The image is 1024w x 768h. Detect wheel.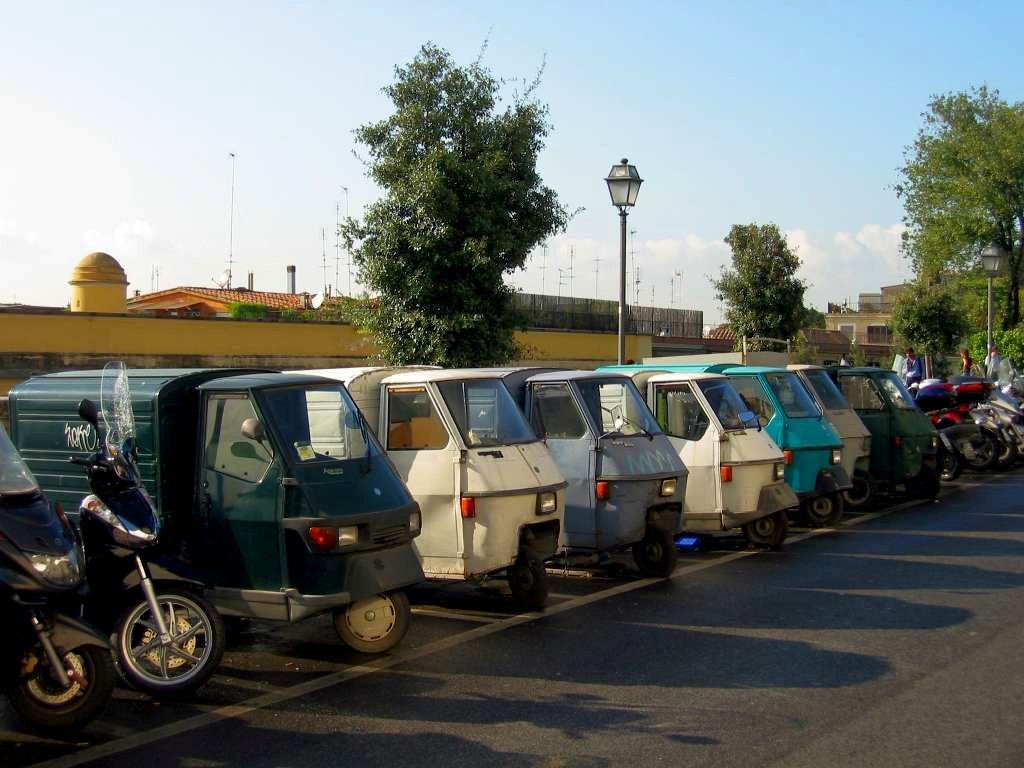
Detection: (left=336, top=596, right=402, bottom=651).
